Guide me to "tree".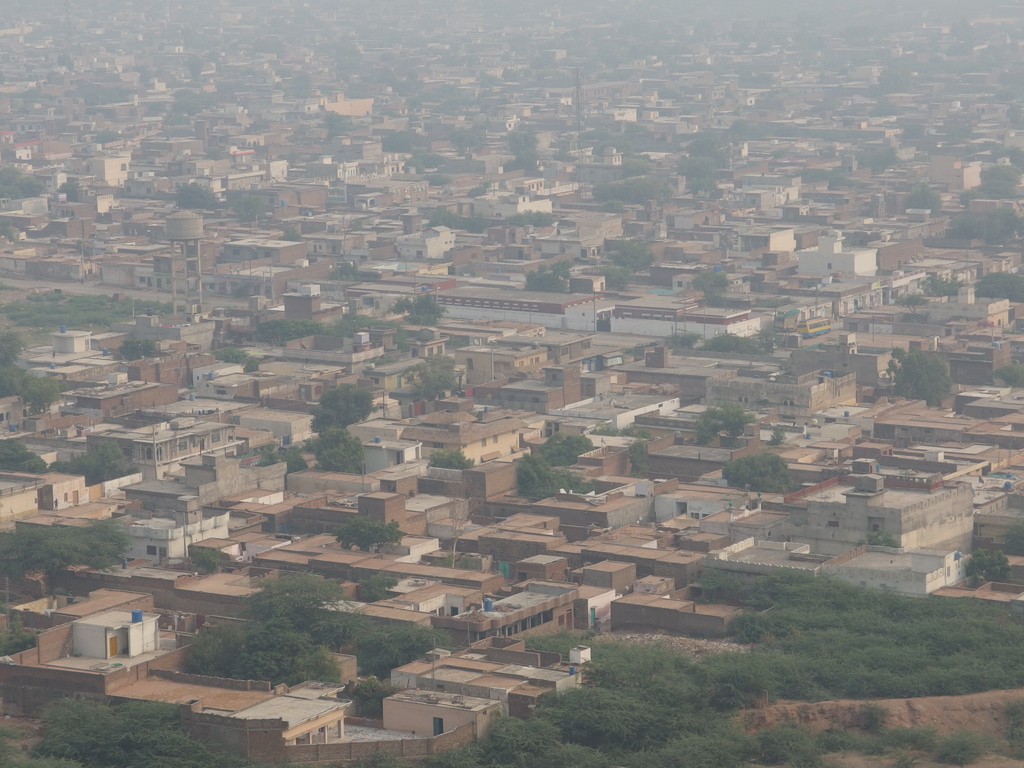
Guidance: BBox(310, 425, 366, 467).
